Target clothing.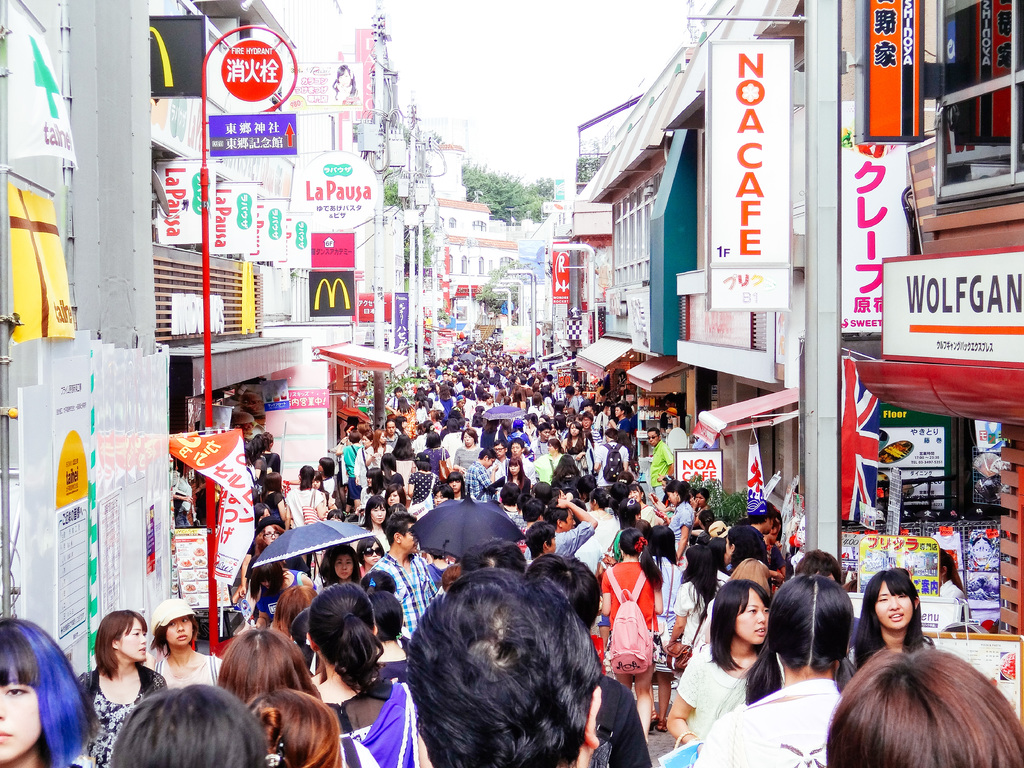
Target region: 344, 449, 365, 503.
